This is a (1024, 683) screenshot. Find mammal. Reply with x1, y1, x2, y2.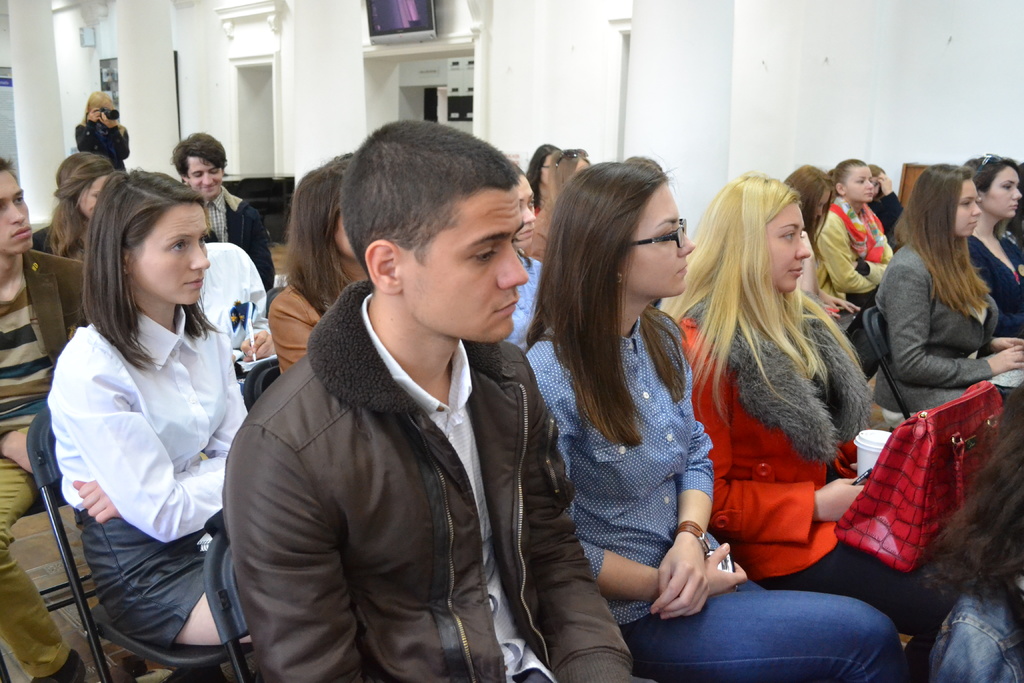
872, 159, 1023, 418.
